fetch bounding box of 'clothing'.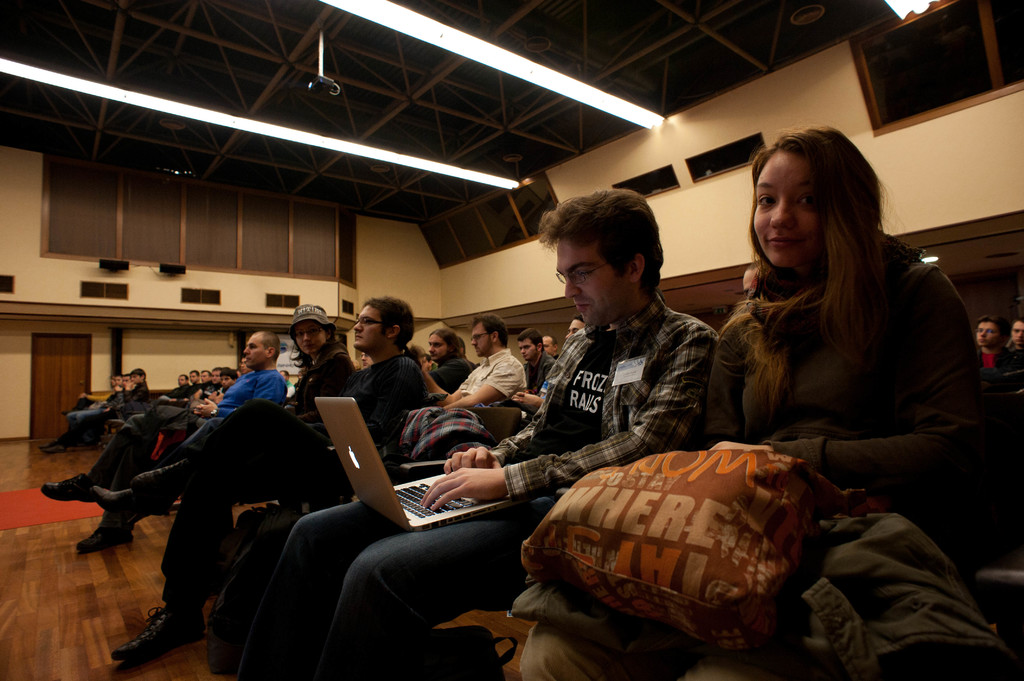
Bbox: [left=451, top=340, right=531, bottom=410].
